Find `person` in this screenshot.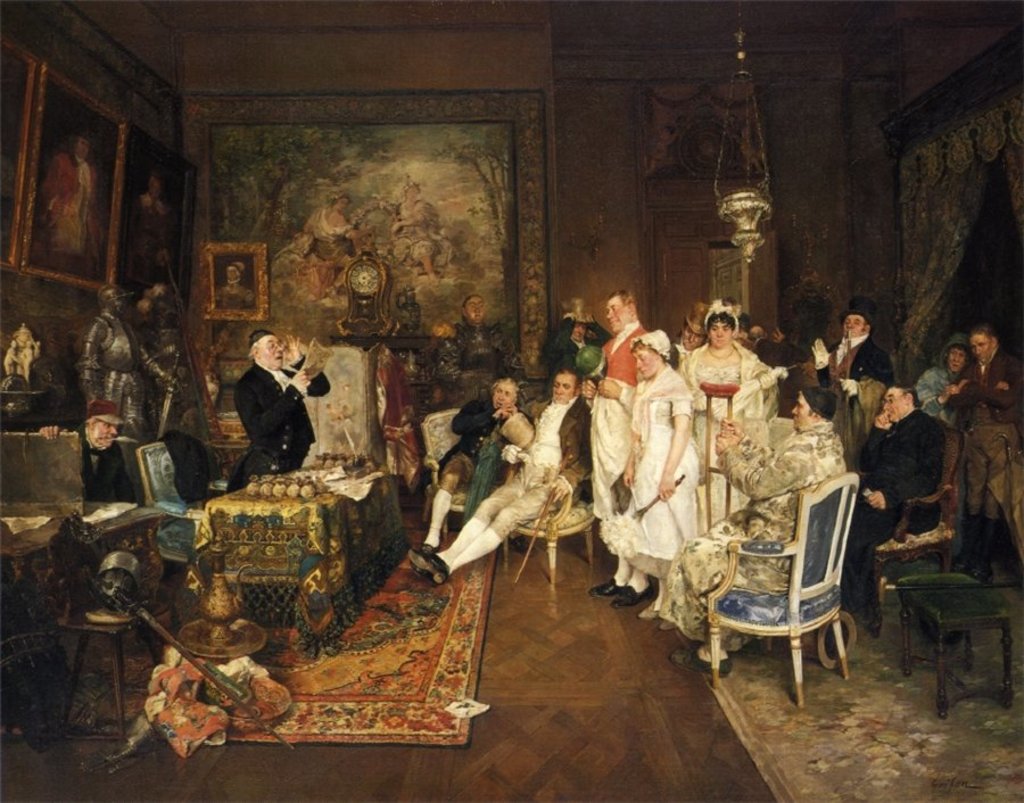
The bounding box for `person` is <region>383, 164, 444, 281</region>.
